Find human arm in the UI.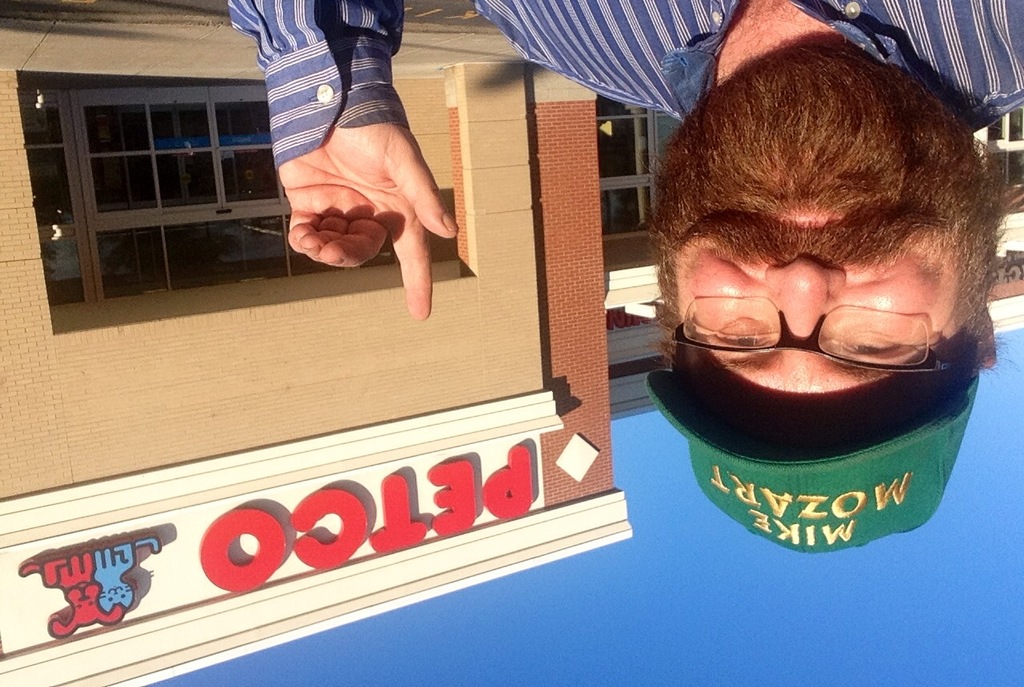
UI element at Rect(239, 43, 466, 339).
